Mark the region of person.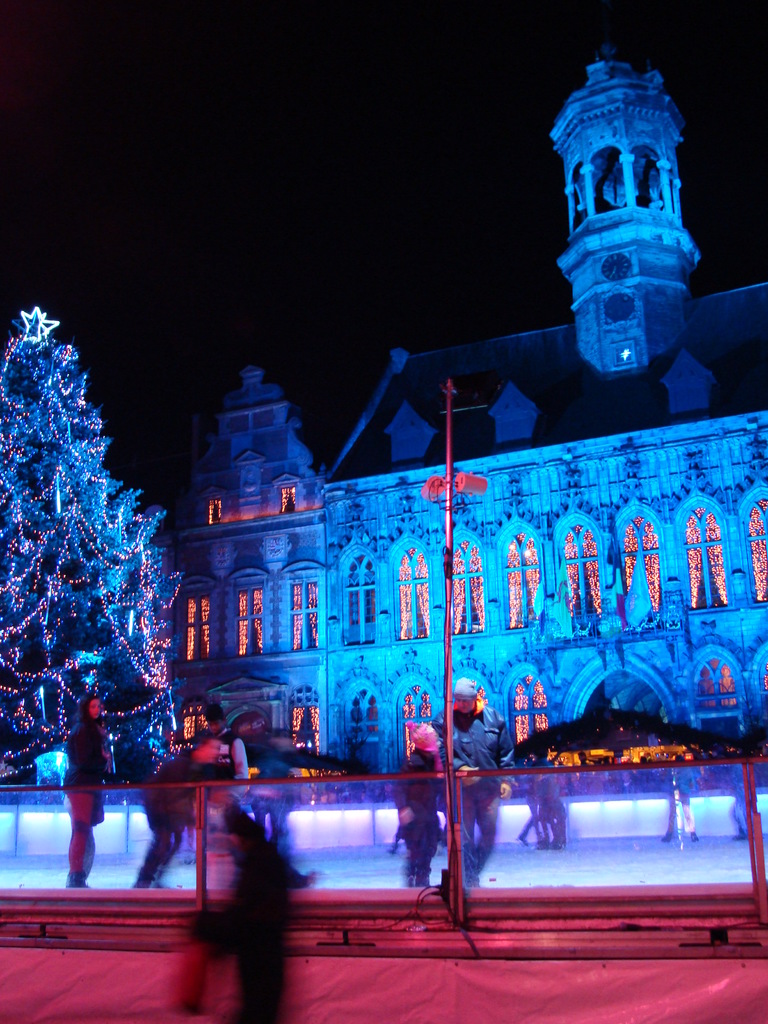
Region: 60, 693, 115, 892.
